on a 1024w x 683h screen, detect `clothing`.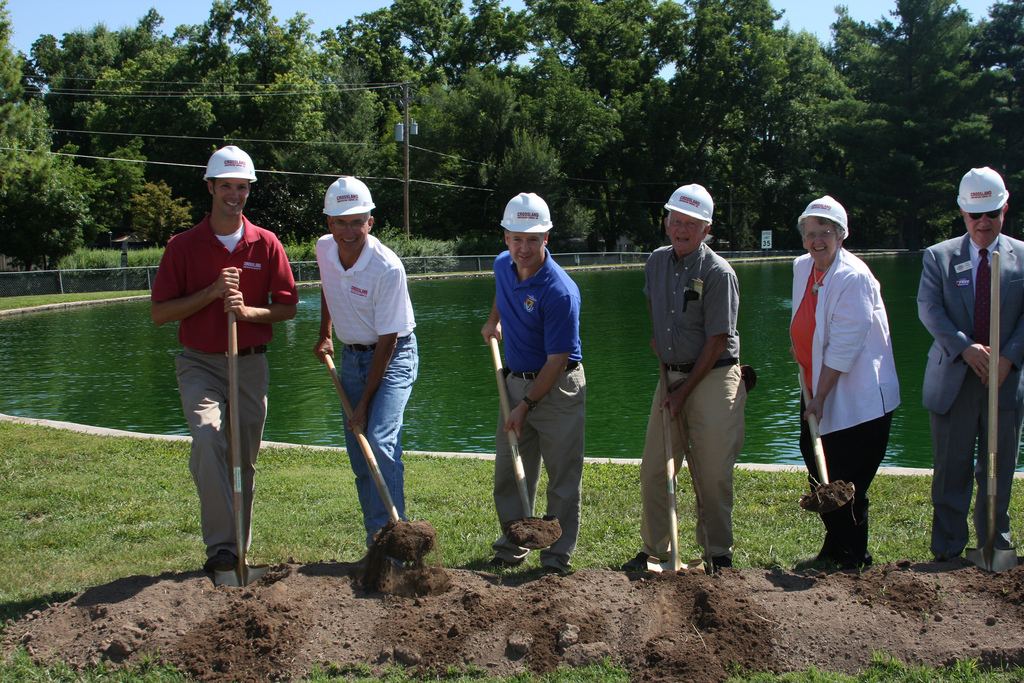
bbox(913, 228, 1023, 571).
